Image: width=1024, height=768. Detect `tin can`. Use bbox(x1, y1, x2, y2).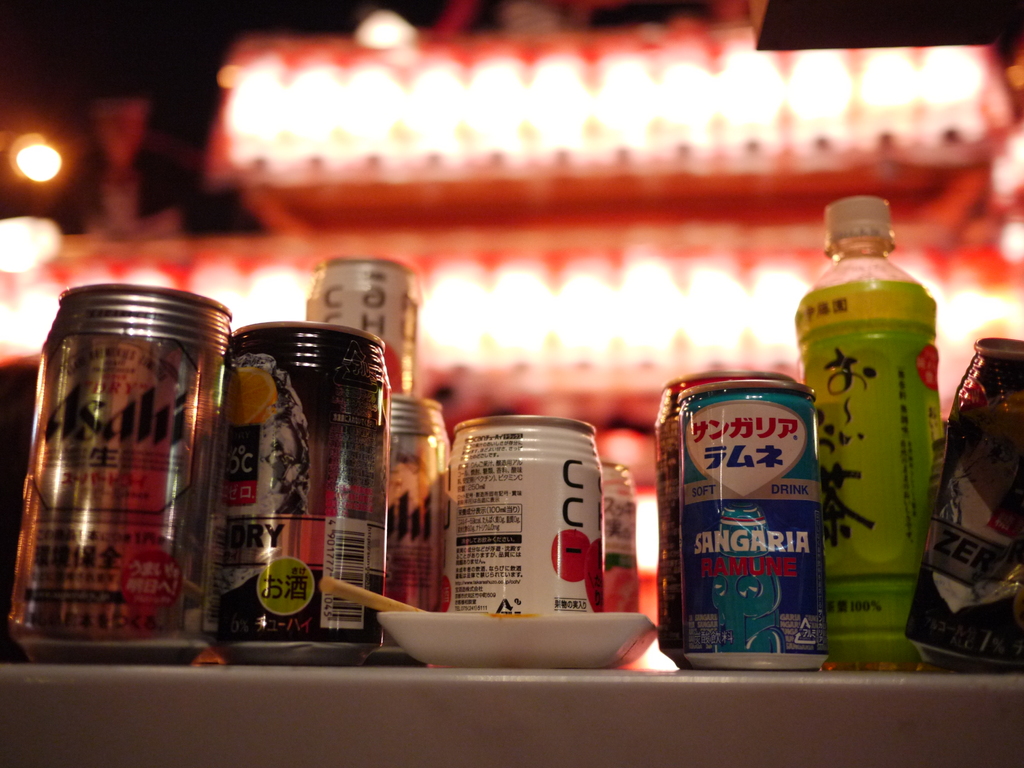
bbox(19, 270, 211, 653).
